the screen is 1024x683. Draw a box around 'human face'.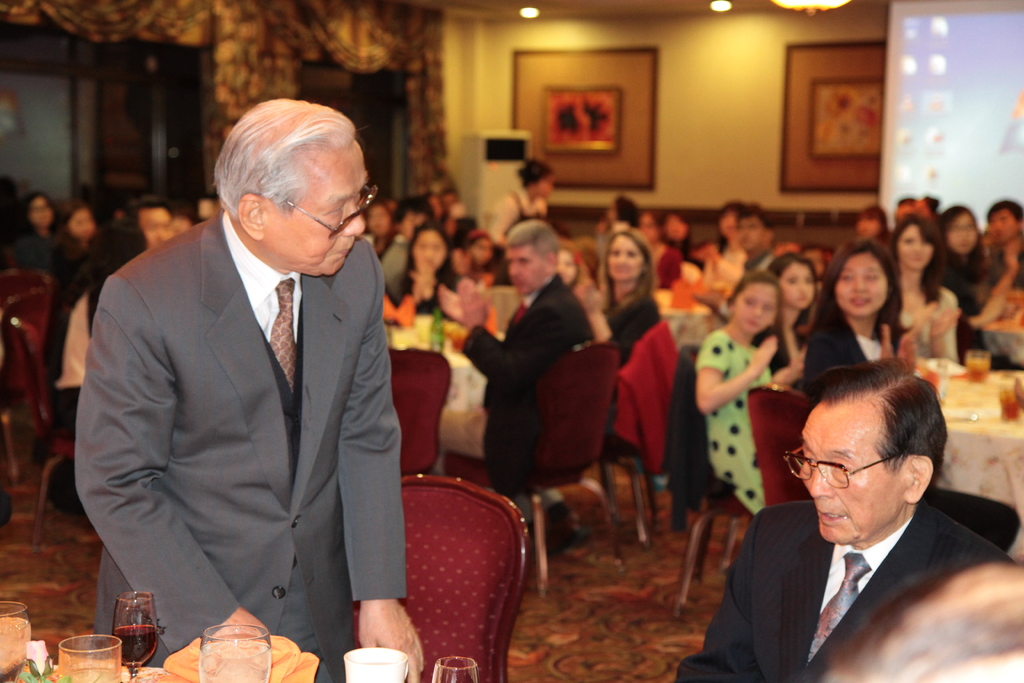
(left=952, top=211, right=981, bottom=253).
